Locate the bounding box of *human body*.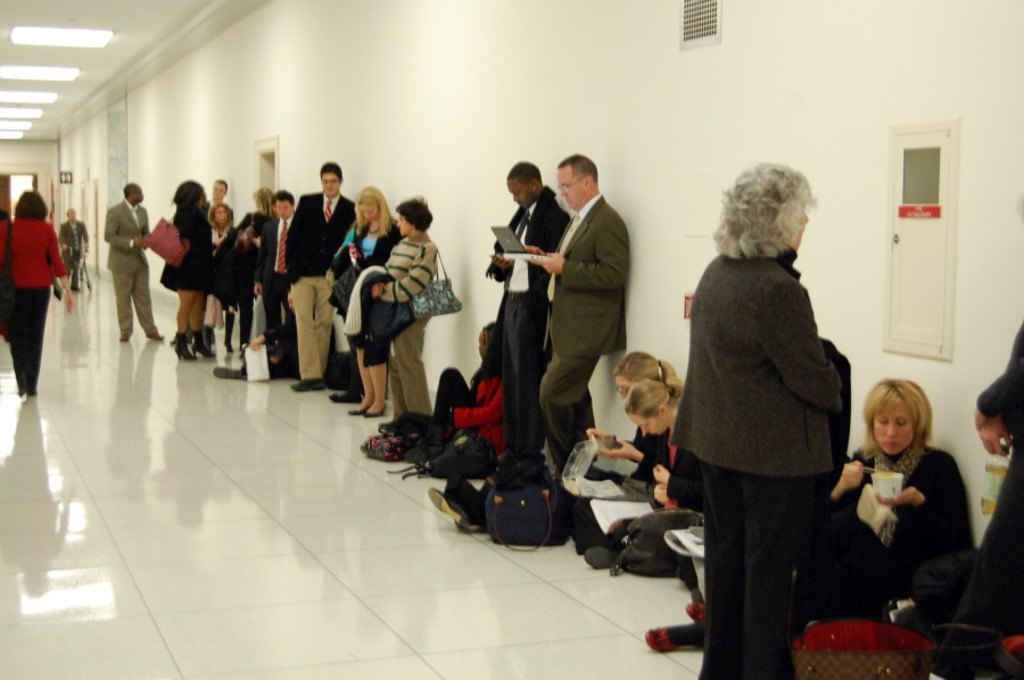
Bounding box: l=166, t=180, r=197, b=364.
